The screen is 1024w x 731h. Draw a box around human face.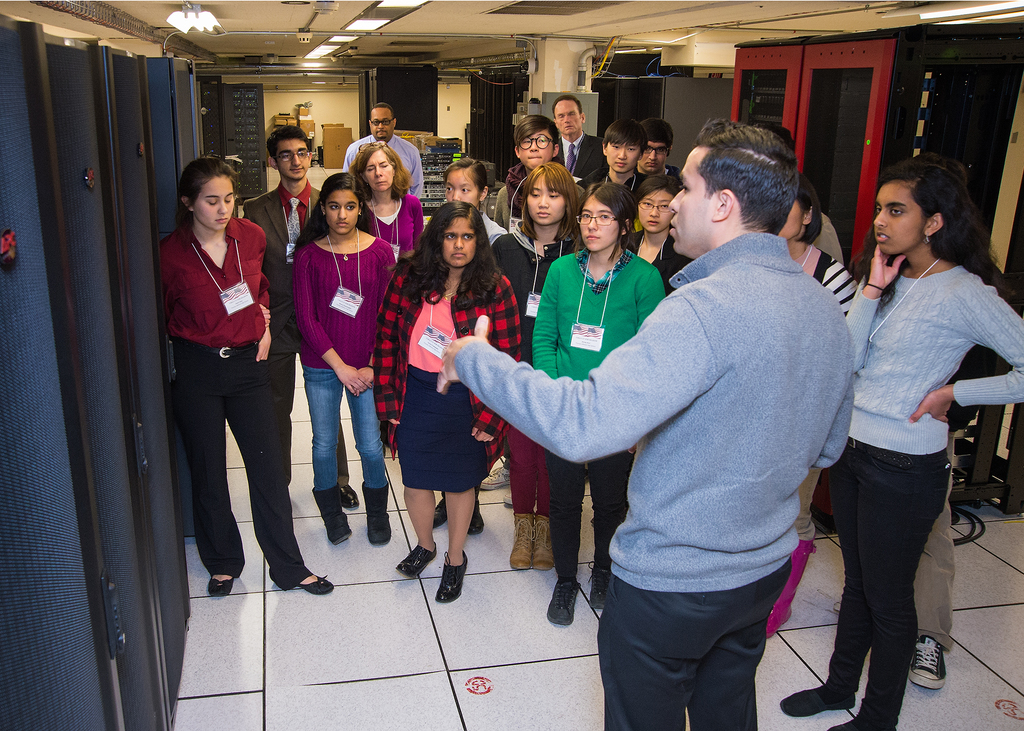
crop(605, 141, 641, 172).
